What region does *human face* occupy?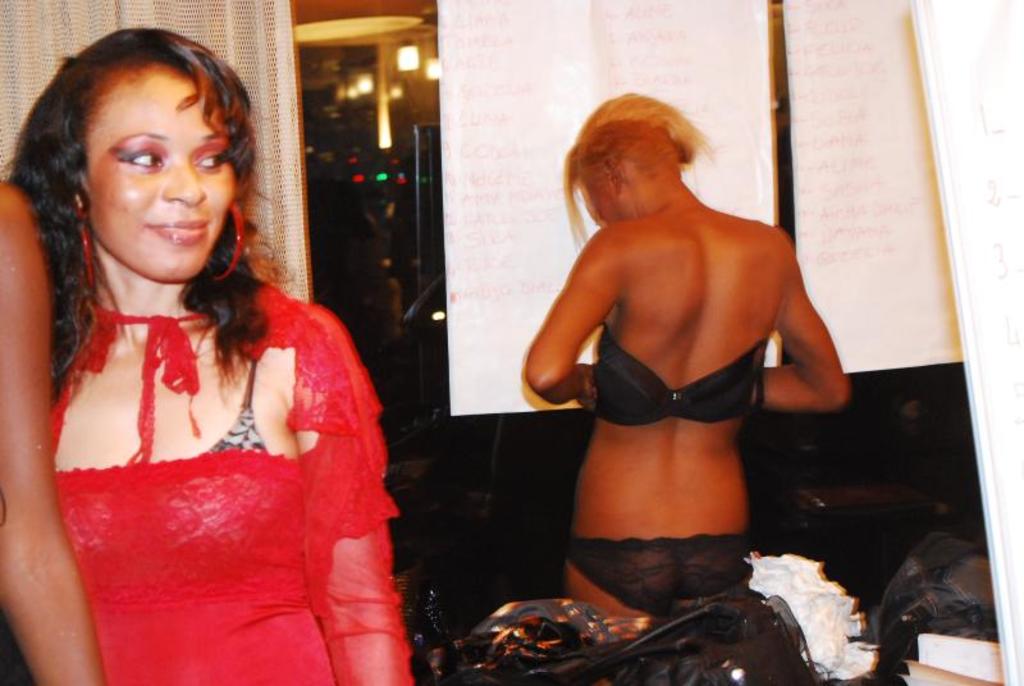
bbox=[83, 73, 236, 282].
